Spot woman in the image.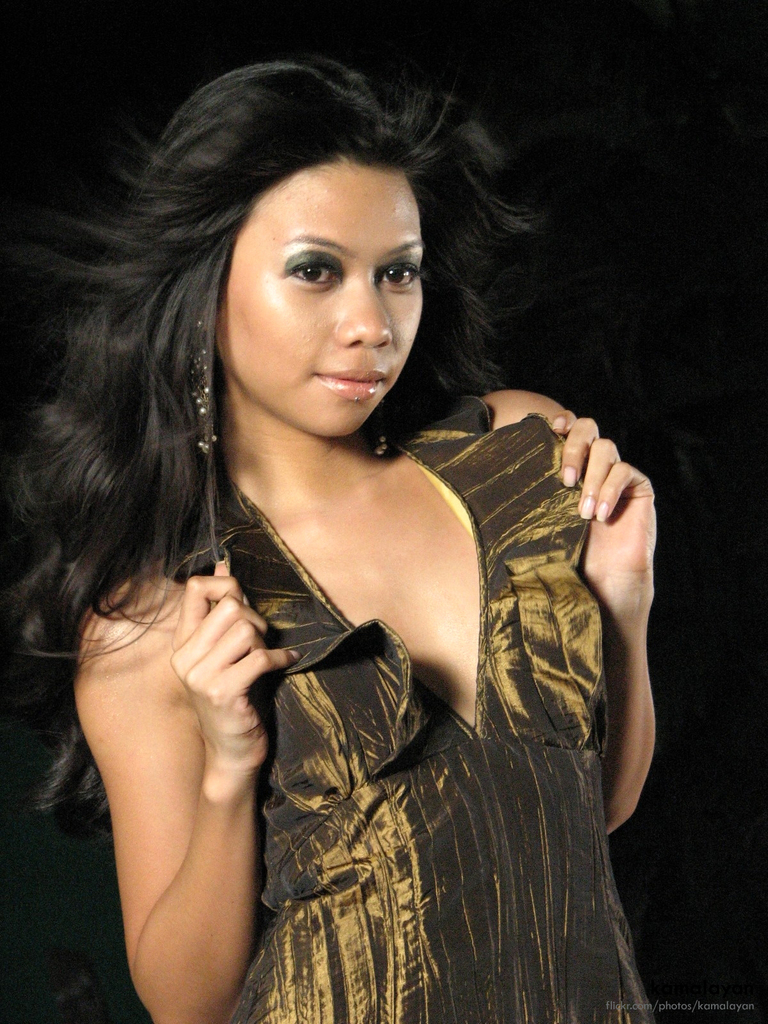
woman found at bbox=(37, 57, 655, 1023).
